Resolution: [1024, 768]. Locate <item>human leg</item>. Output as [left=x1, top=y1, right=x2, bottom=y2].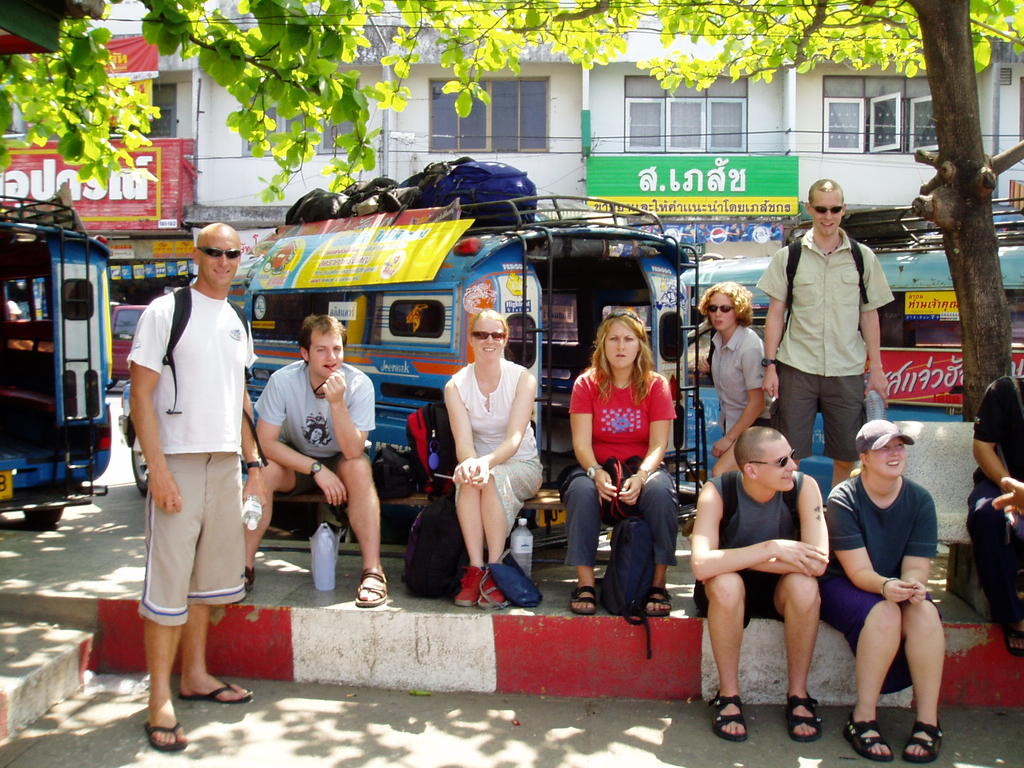
[left=565, top=465, right=599, bottom=605].
